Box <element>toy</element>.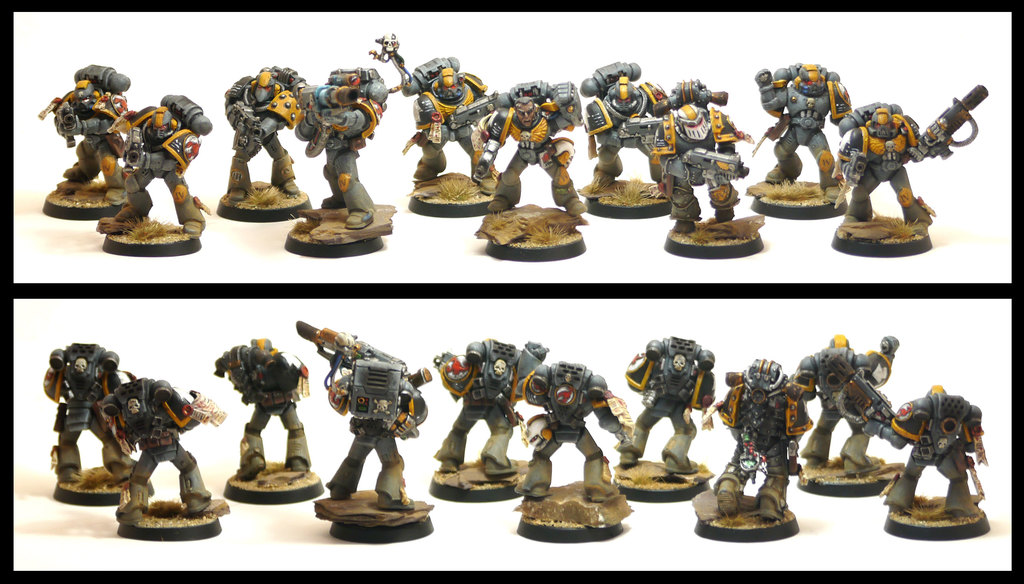
l=879, t=375, r=989, b=521.
